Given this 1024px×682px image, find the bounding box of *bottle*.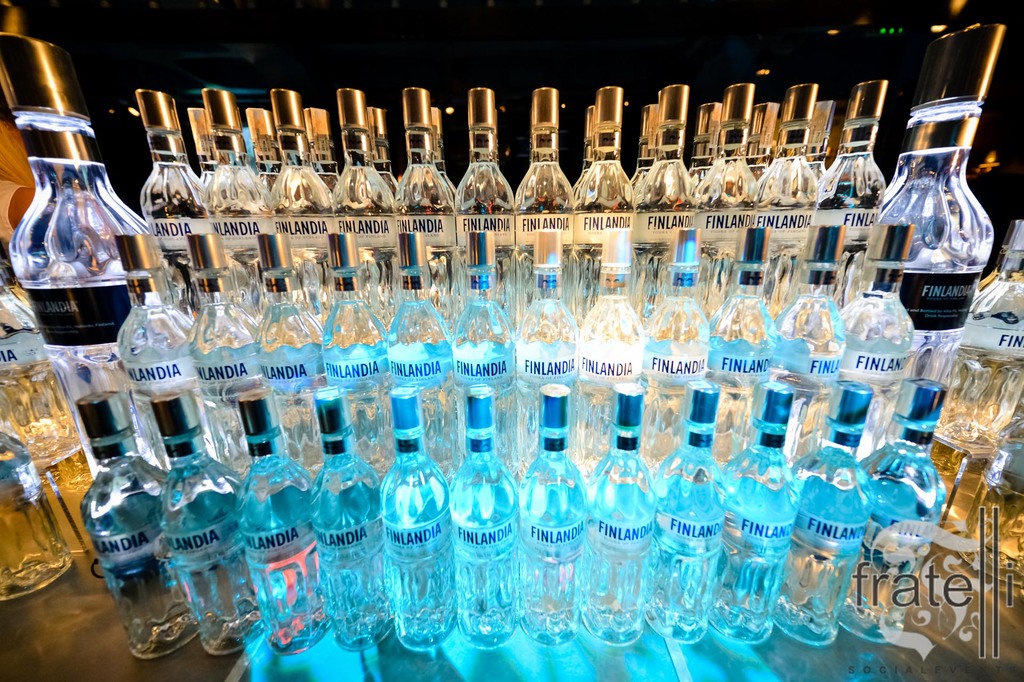
x1=576 y1=86 x2=634 y2=215.
